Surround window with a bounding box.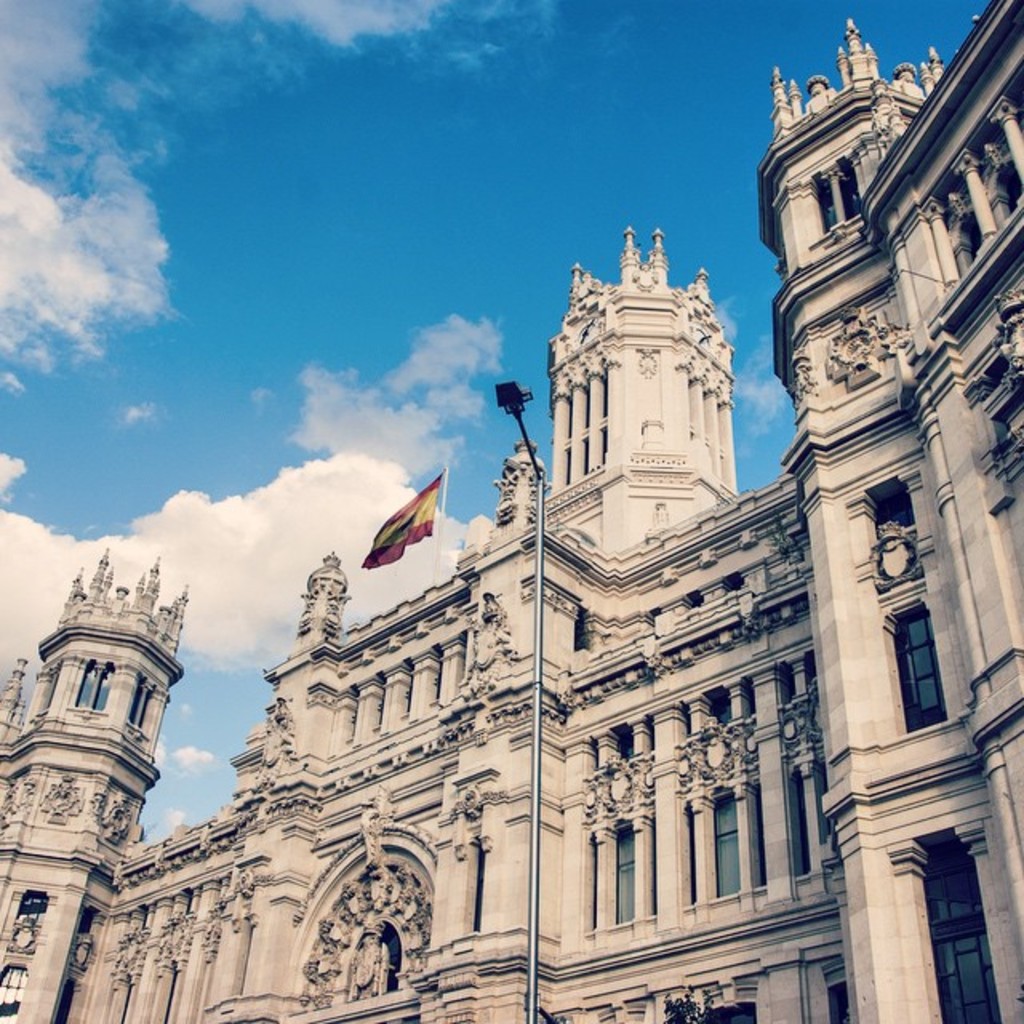
crop(893, 613, 950, 733).
